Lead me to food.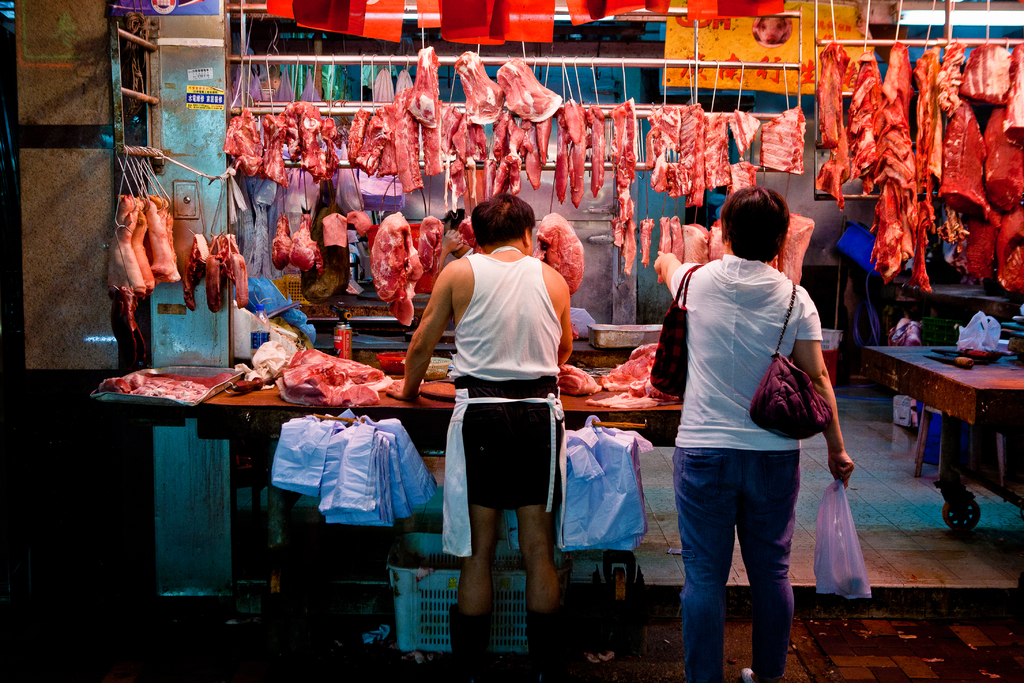
Lead to (left=455, top=51, right=504, bottom=124).
